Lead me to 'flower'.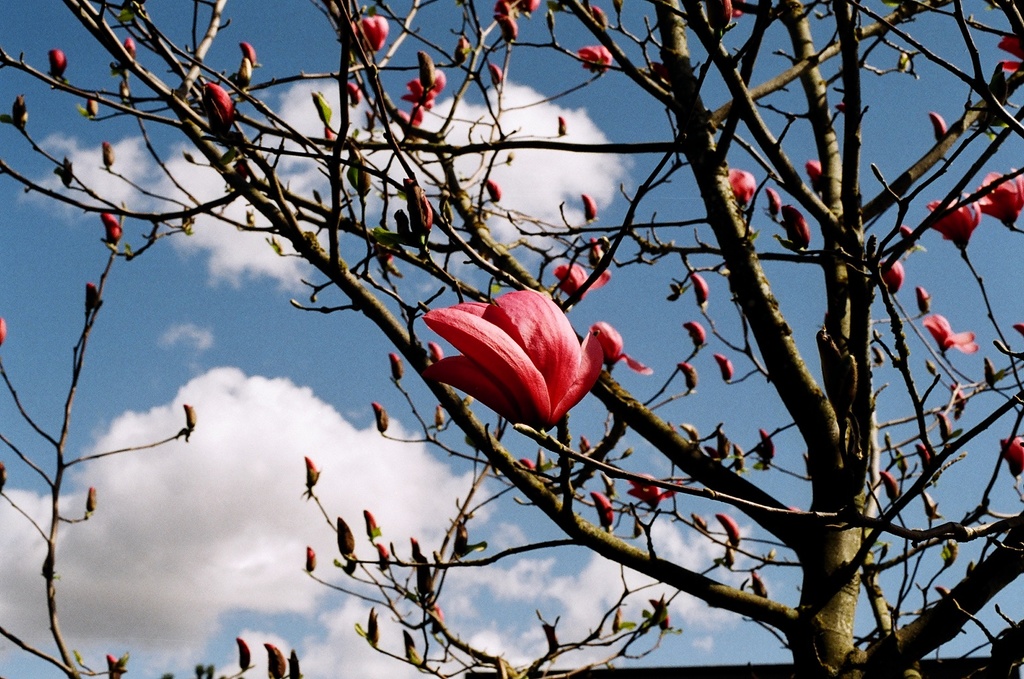
Lead to (371,404,393,439).
